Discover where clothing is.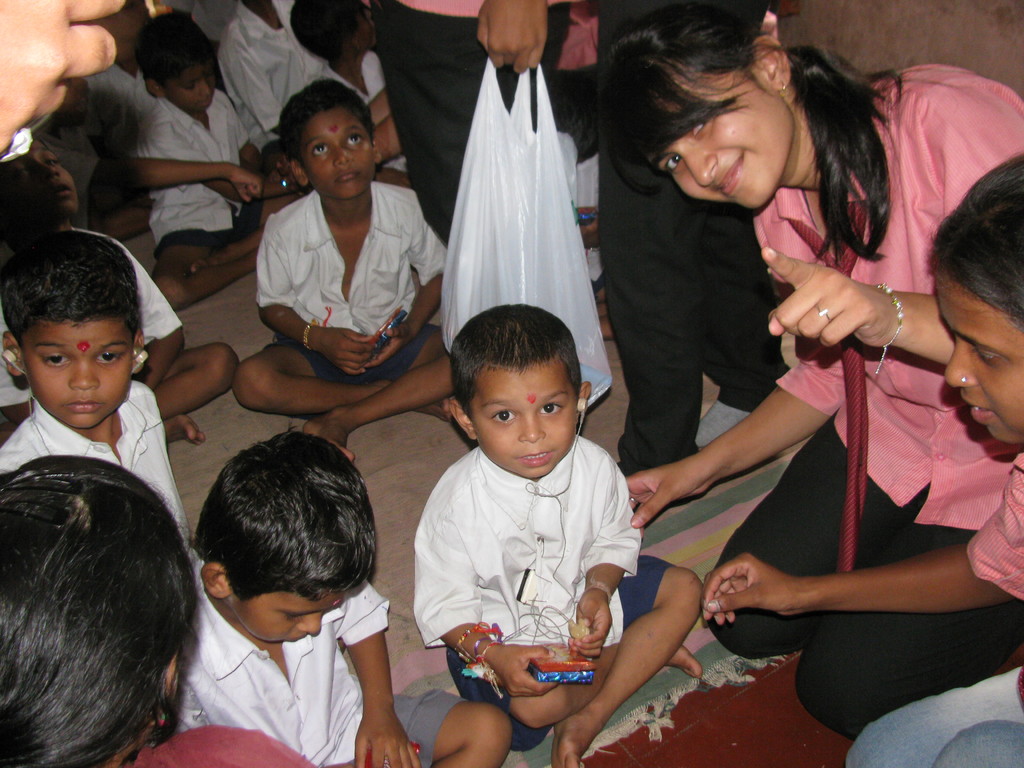
Discovered at 36 117 98 230.
